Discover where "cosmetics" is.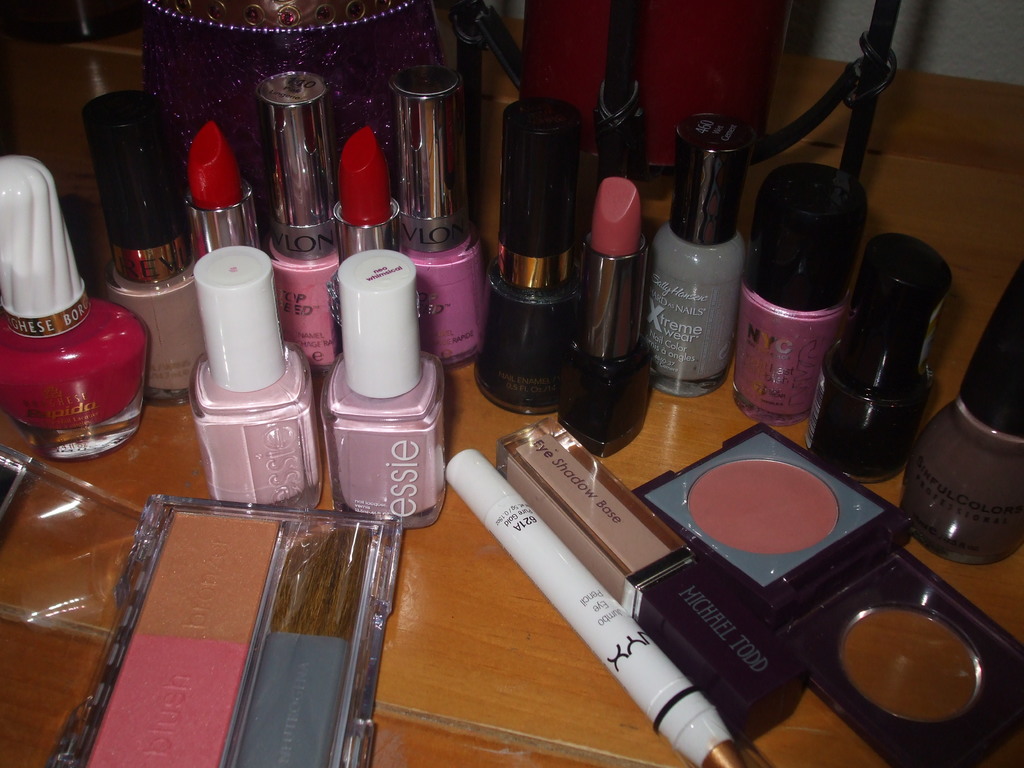
Discovered at [x1=442, y1=447, x2=773, y2=767].
